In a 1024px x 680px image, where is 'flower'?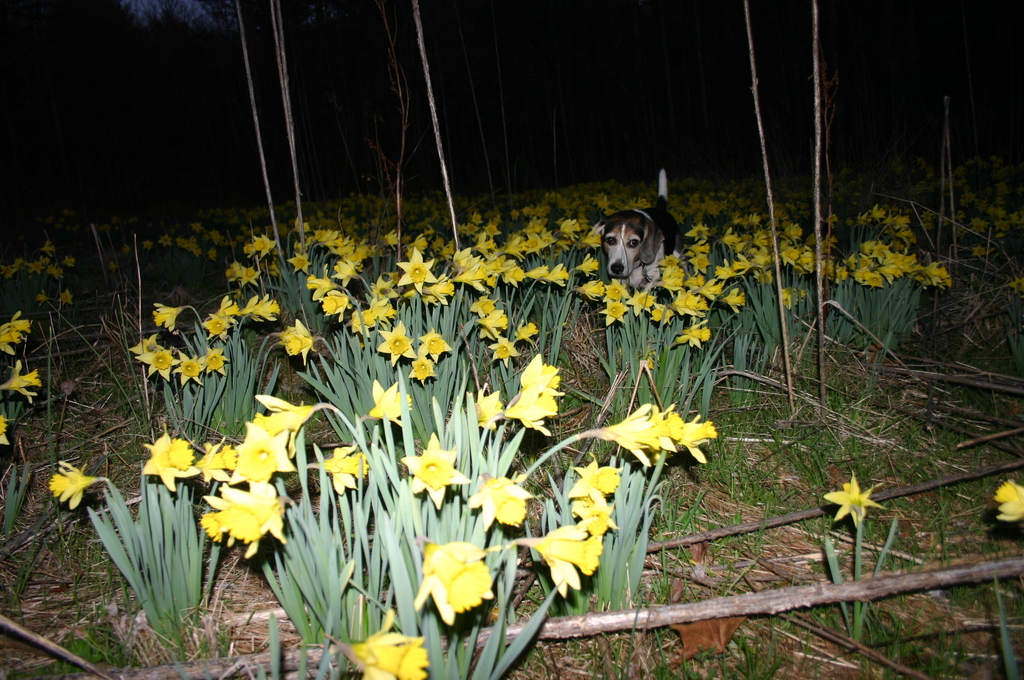
[x1=468, y1=387, x2=506, y2=435].
